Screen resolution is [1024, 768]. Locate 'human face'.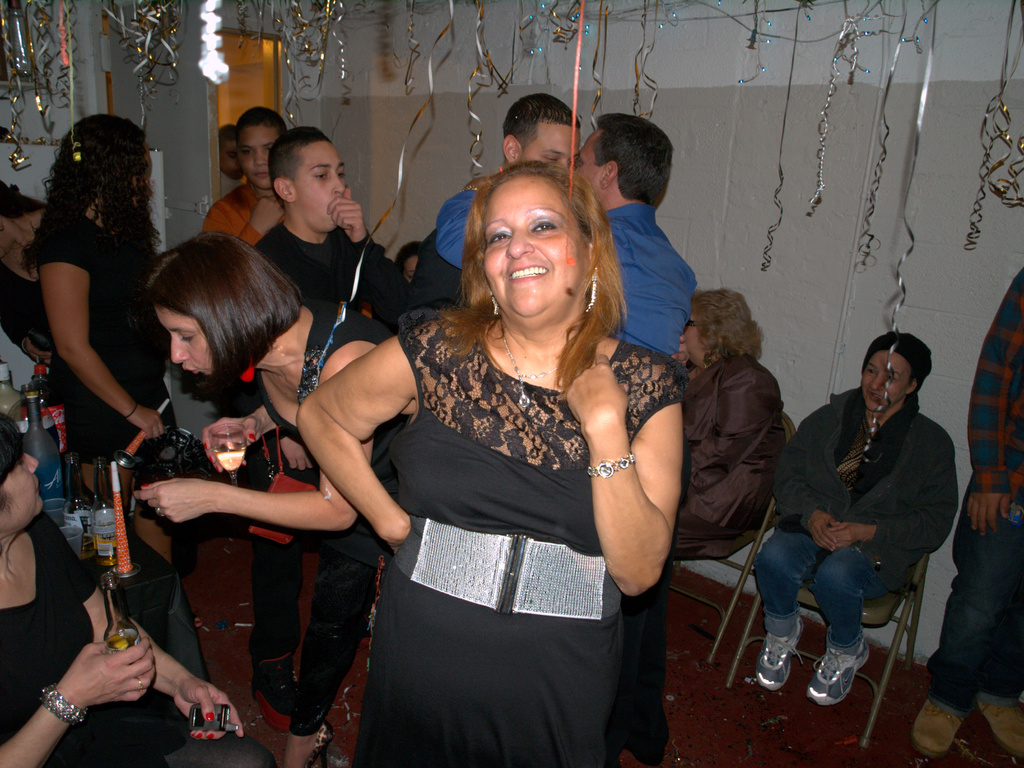
bbox=[863, 350, 902, 410].
